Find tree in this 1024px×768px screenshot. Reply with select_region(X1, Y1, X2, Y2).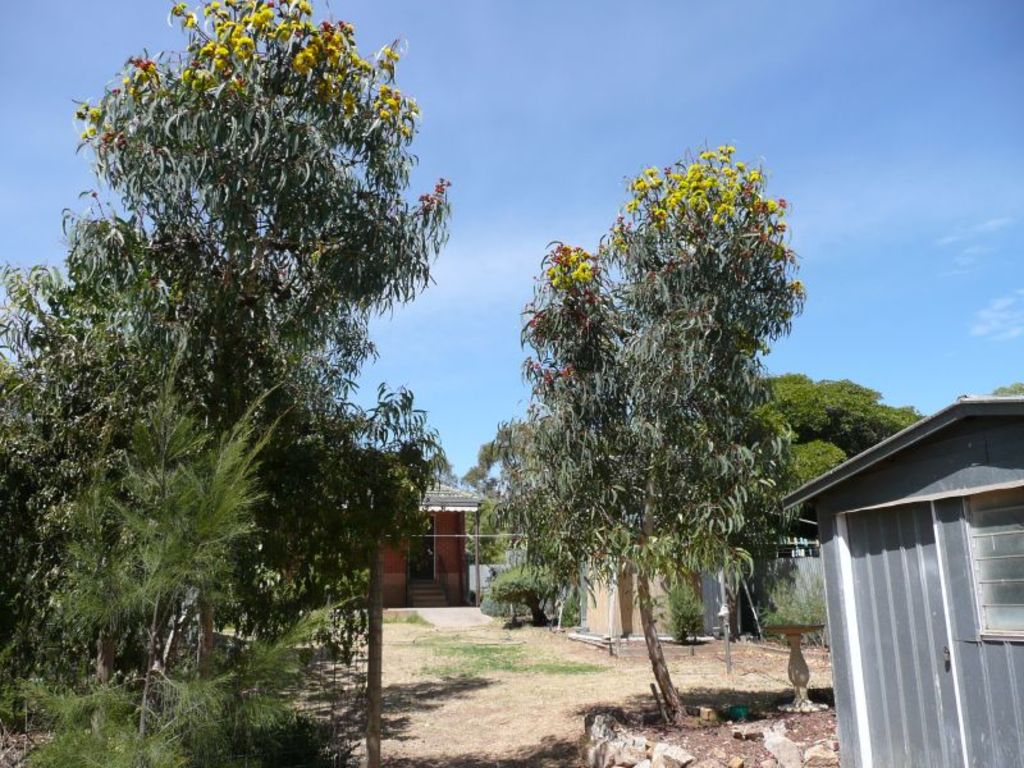
select_region(732, 353, 933, 503).
